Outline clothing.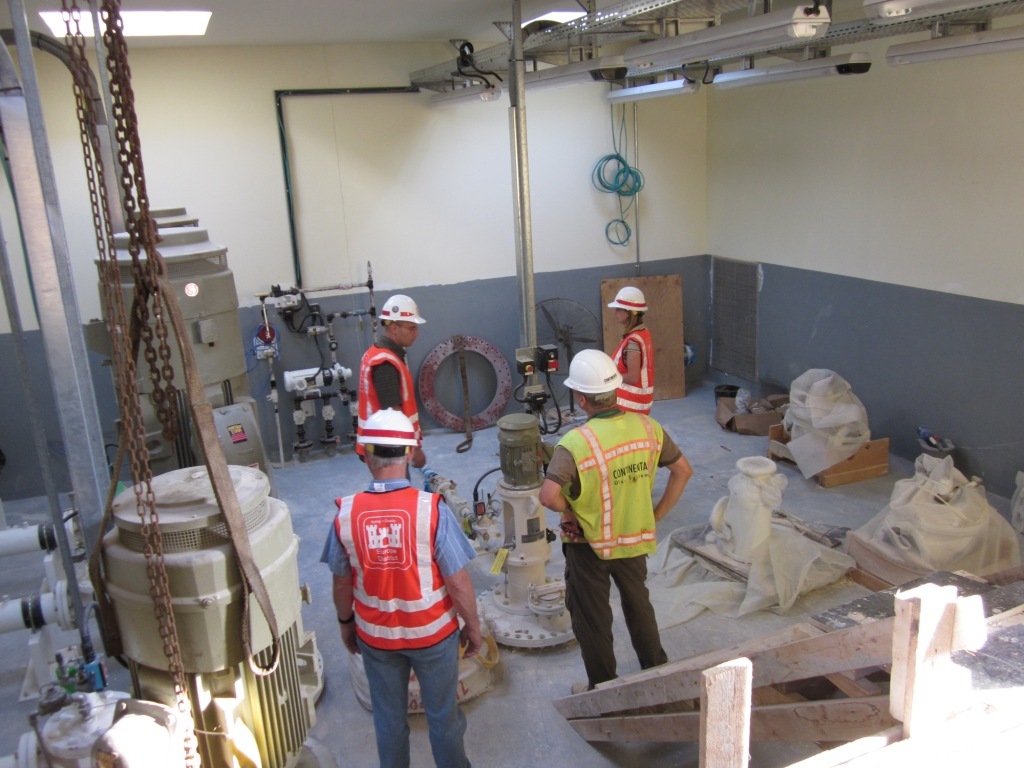
Outline: {"x1": 550, "y1": 389, "x2": 683, "y2": 661}.
